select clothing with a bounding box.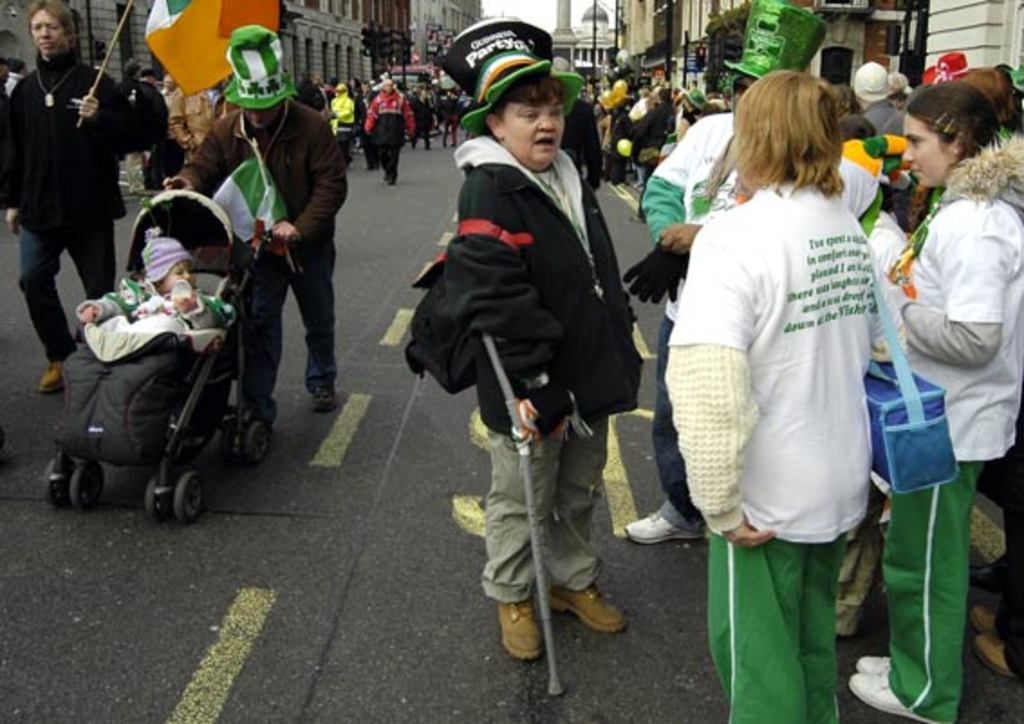
<region>656, 114, 753, 525</region>.
